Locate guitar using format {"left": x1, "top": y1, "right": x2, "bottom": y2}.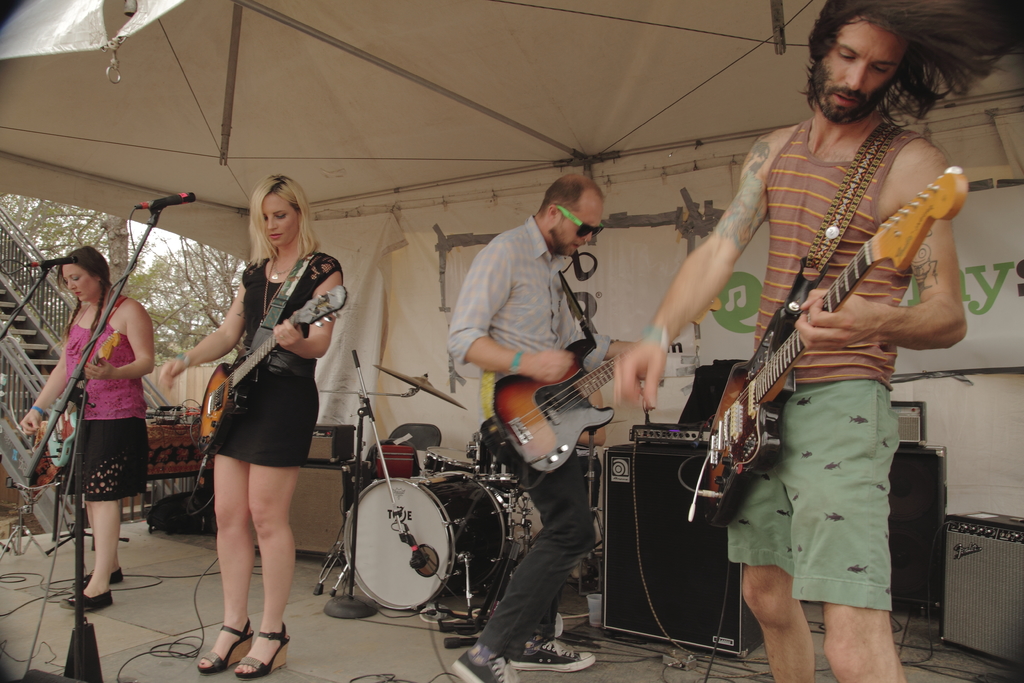
{"left": 696, "top": 164, "right": 970, "bottom": 525}.
